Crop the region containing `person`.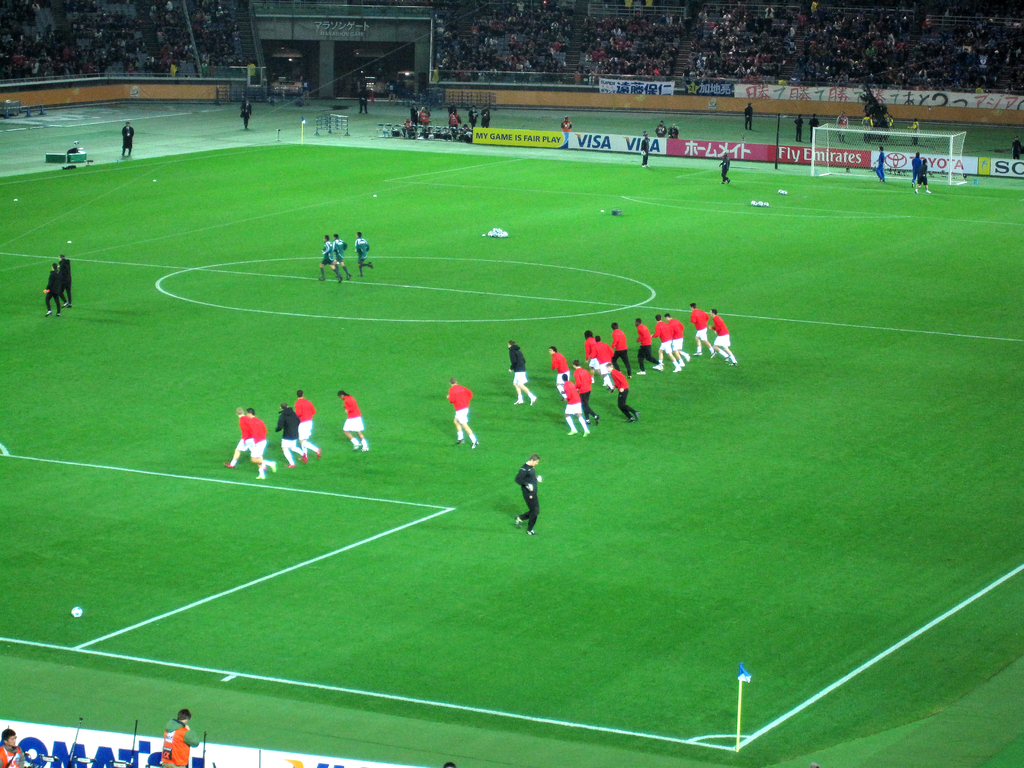
Crop region: rect(444, 373, 476, 451).
